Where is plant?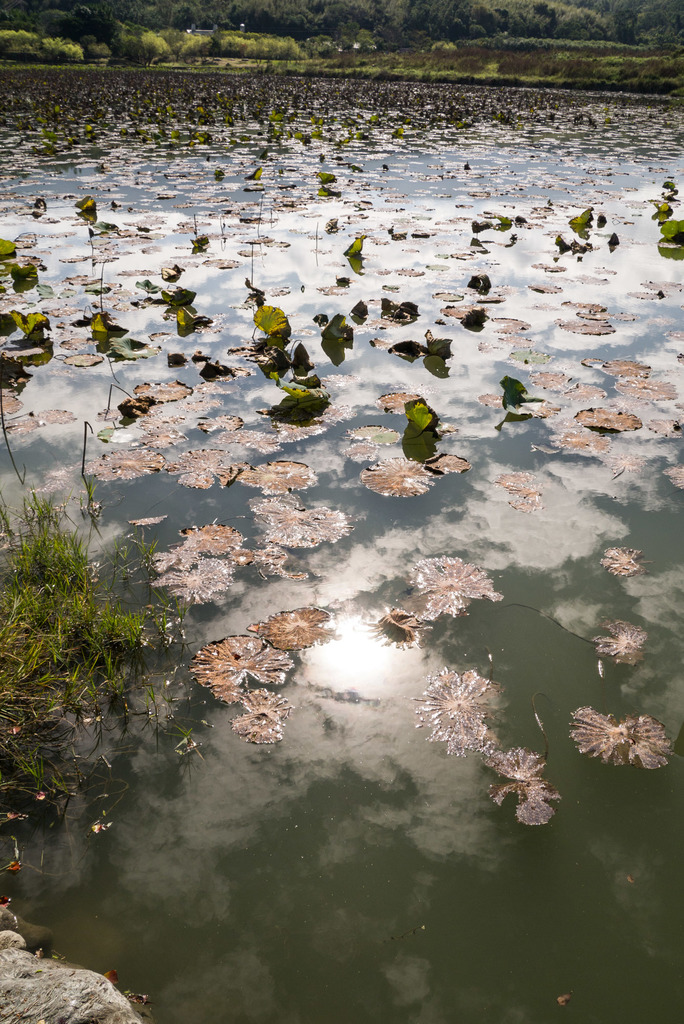
<bbox>156, 282, 201, 305</bbox>.
